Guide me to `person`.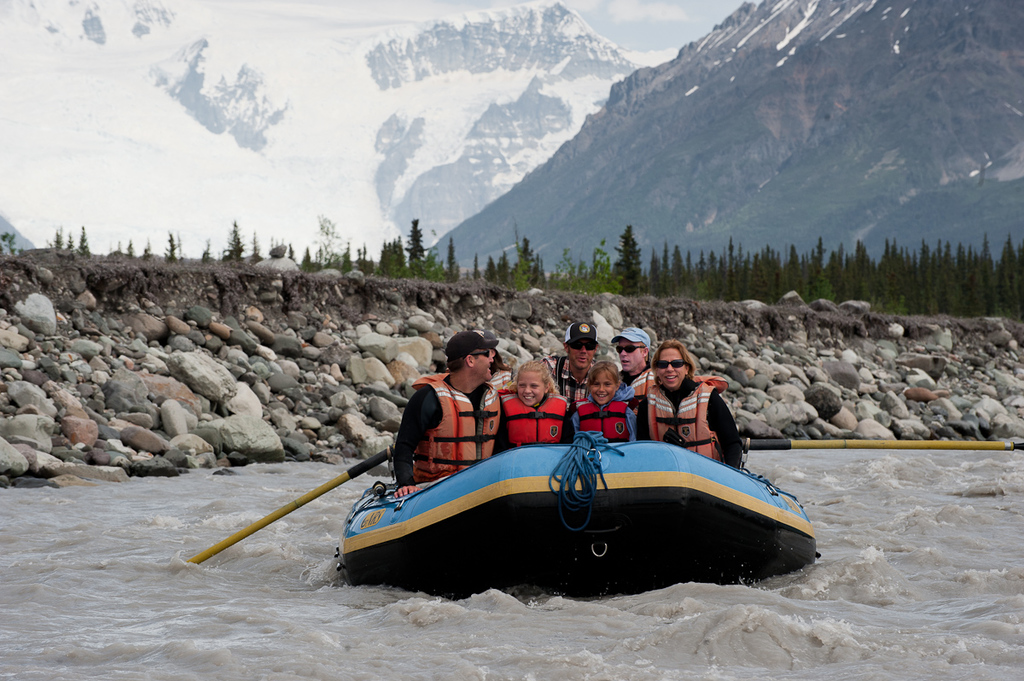
Guidance: 574:358:637:445.
